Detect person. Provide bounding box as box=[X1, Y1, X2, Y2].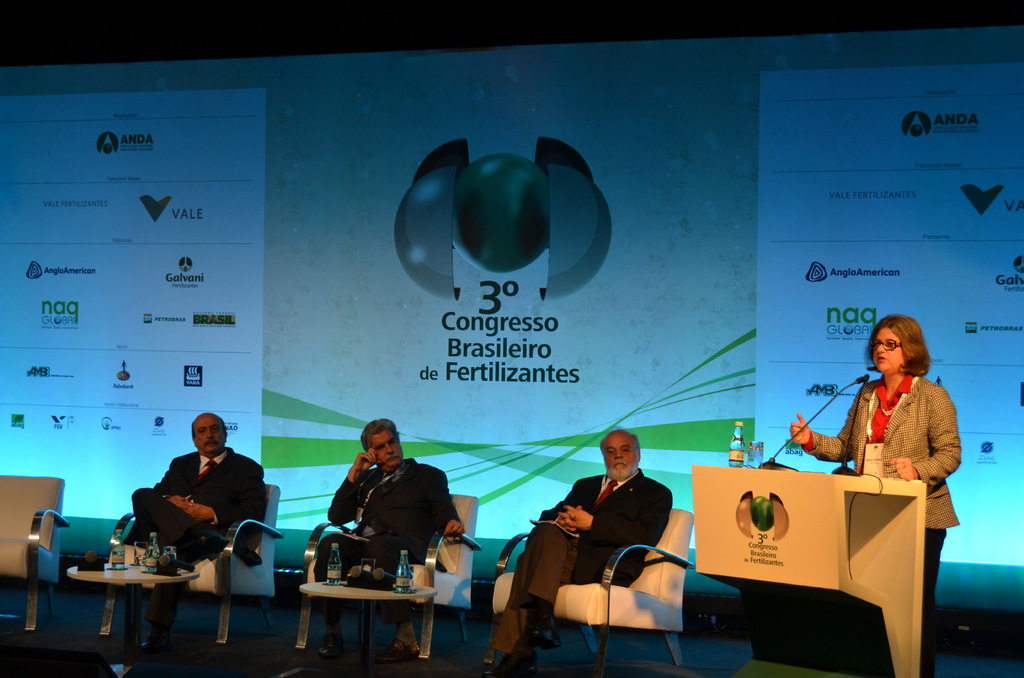
box=[474, 433, 678, 677].
